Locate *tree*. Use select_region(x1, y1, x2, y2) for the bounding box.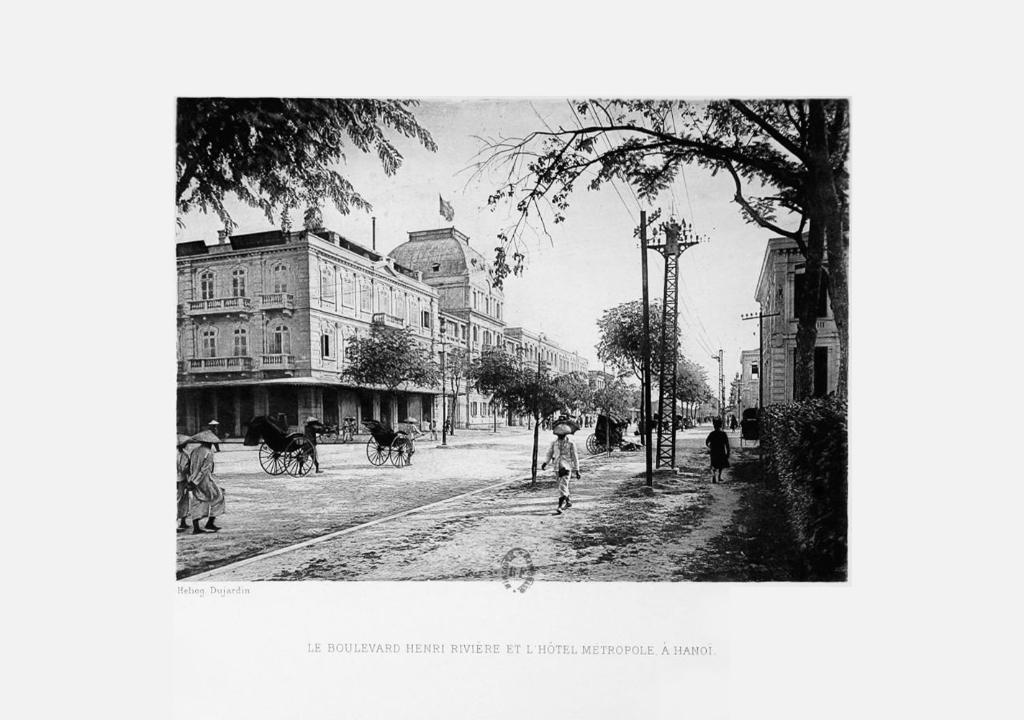
select_region(477, 265, 688, 381).
